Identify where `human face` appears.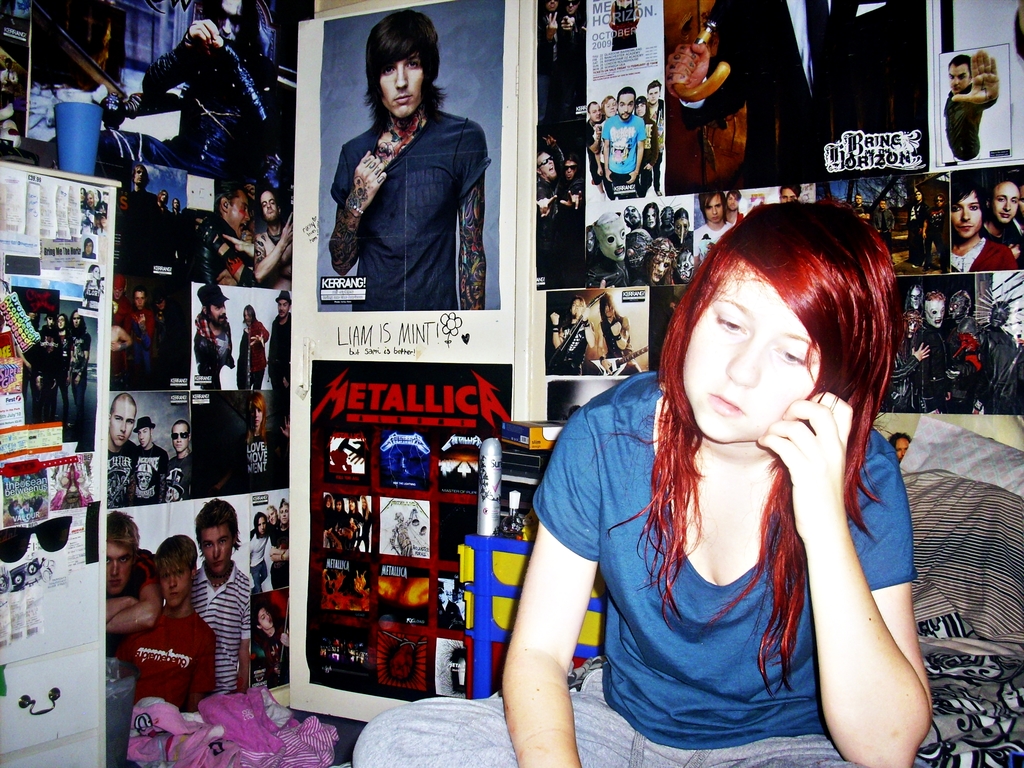
Appears at {"left": 637, "top": 102, "right": 644, "bottom": 117}.
